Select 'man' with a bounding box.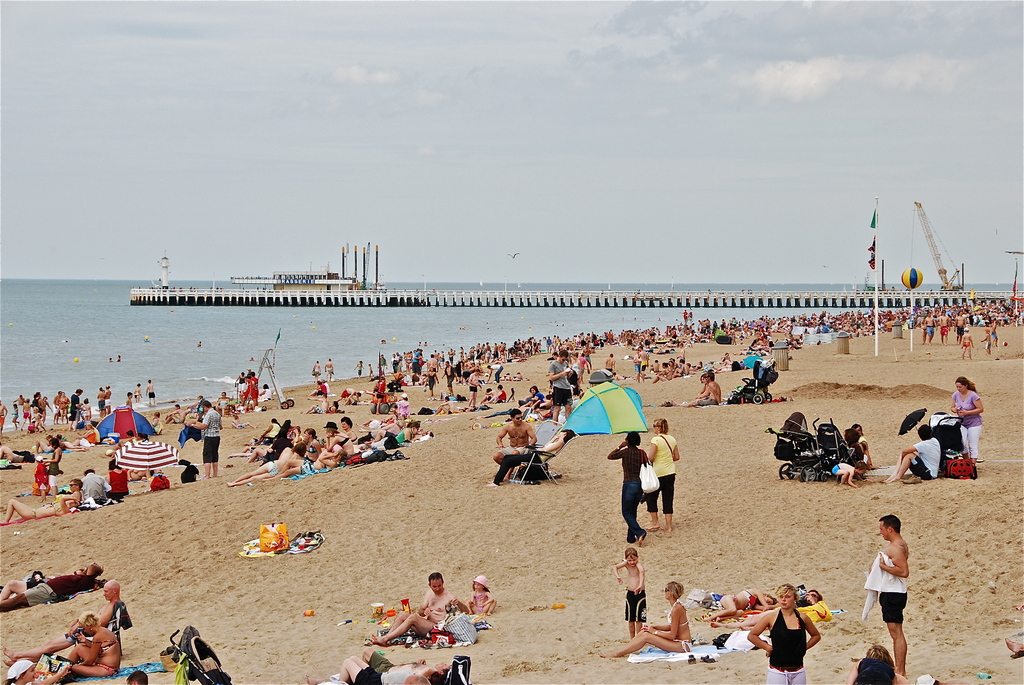
bbox(388, 352, 397, 374).
